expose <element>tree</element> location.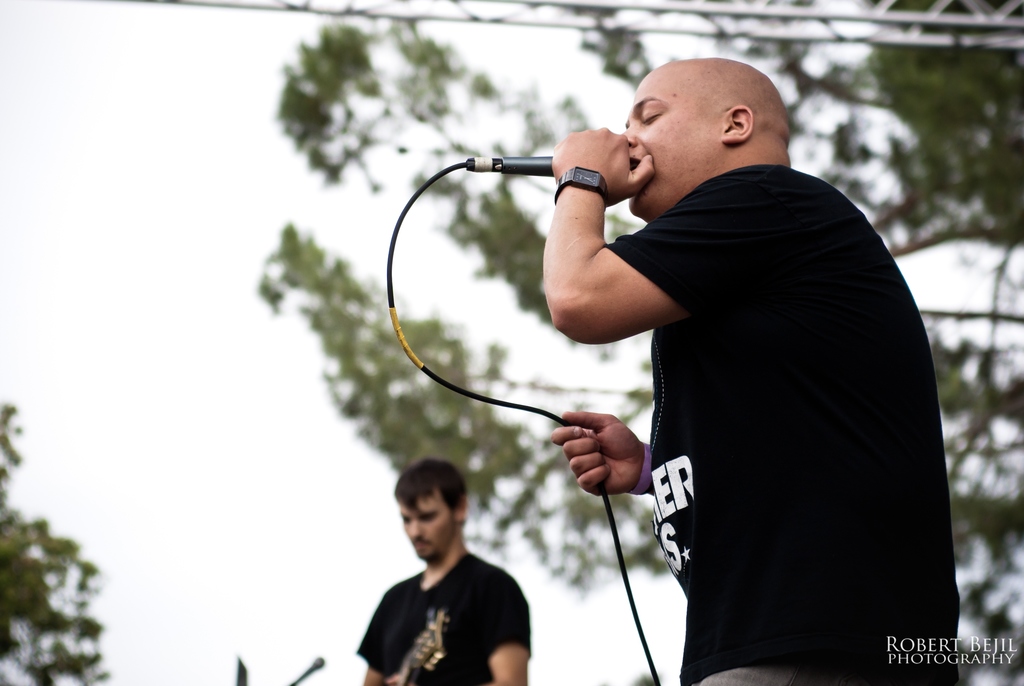
Exposed at detection(0, 401, 109, 685).
